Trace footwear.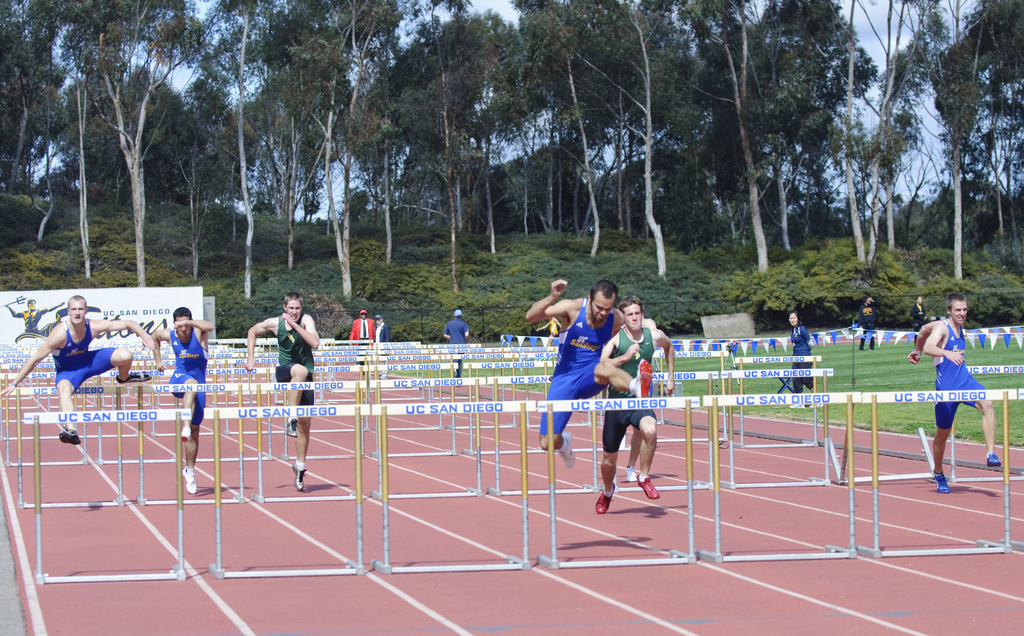
Traced to [x1=790, y1=403, x2=806, y2=407].
